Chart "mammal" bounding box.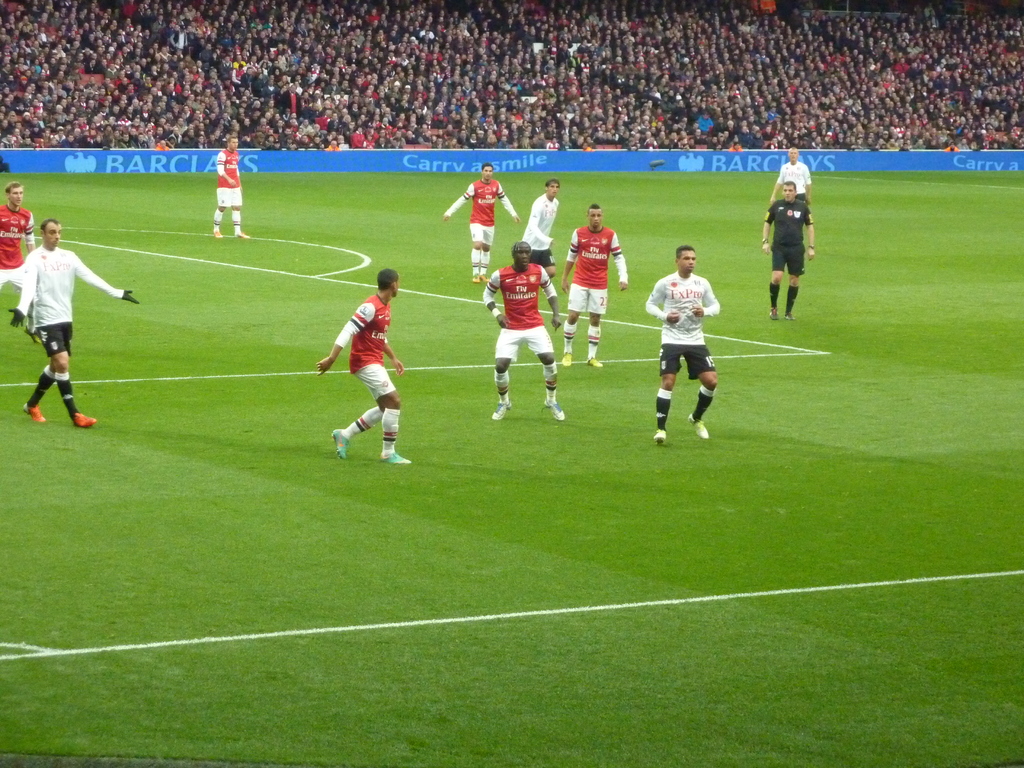
Charted: detection(643, 249, 721, 446).
